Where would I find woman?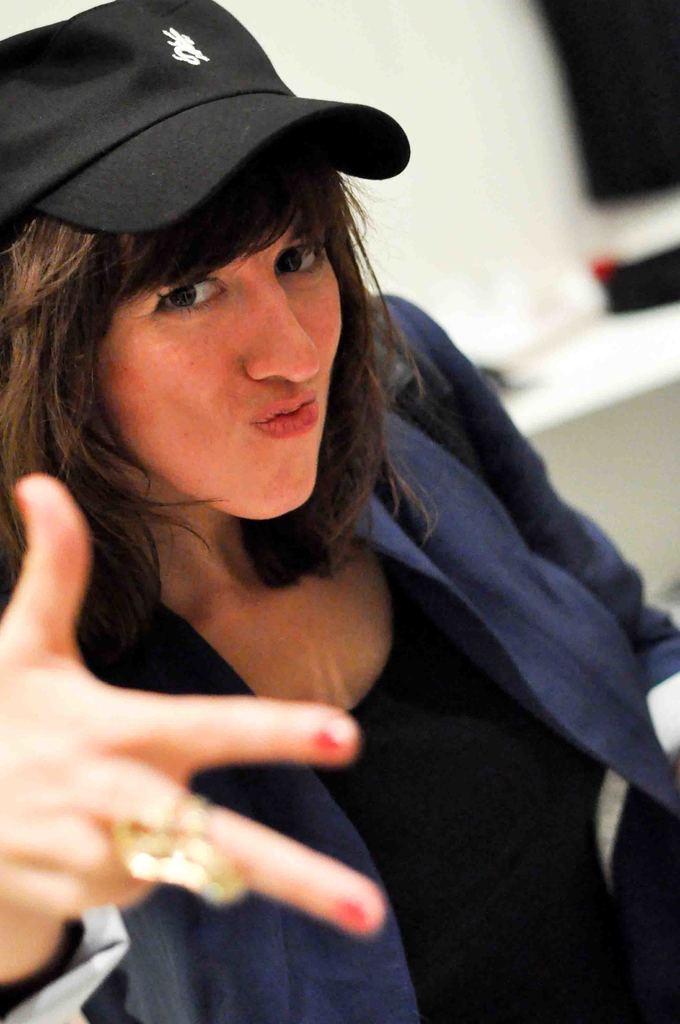
At <bbox>0, 0, 679, 1023</bbox>.
